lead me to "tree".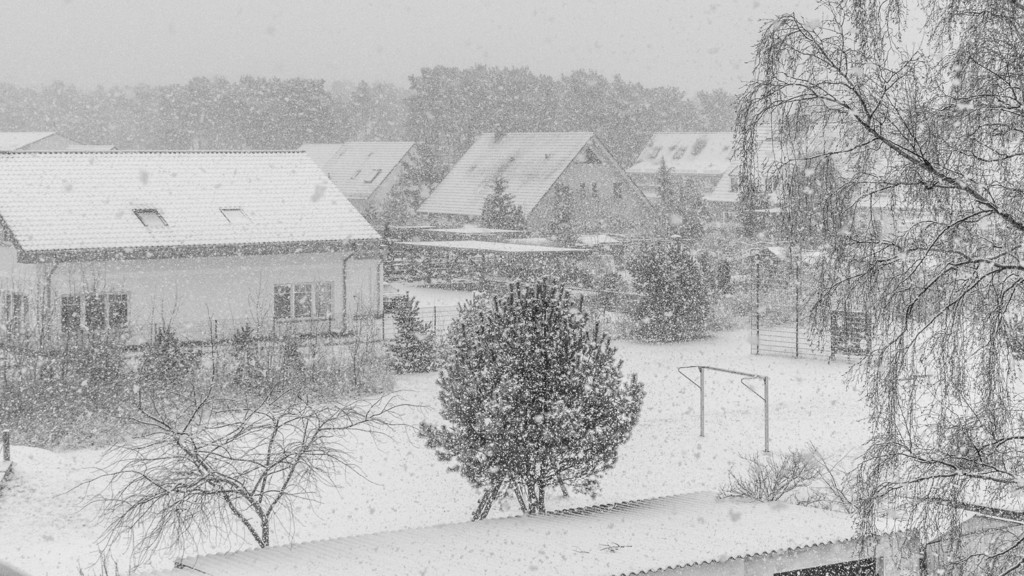
Lead to <bbox>552, 72, 712, 177</bbox>.
